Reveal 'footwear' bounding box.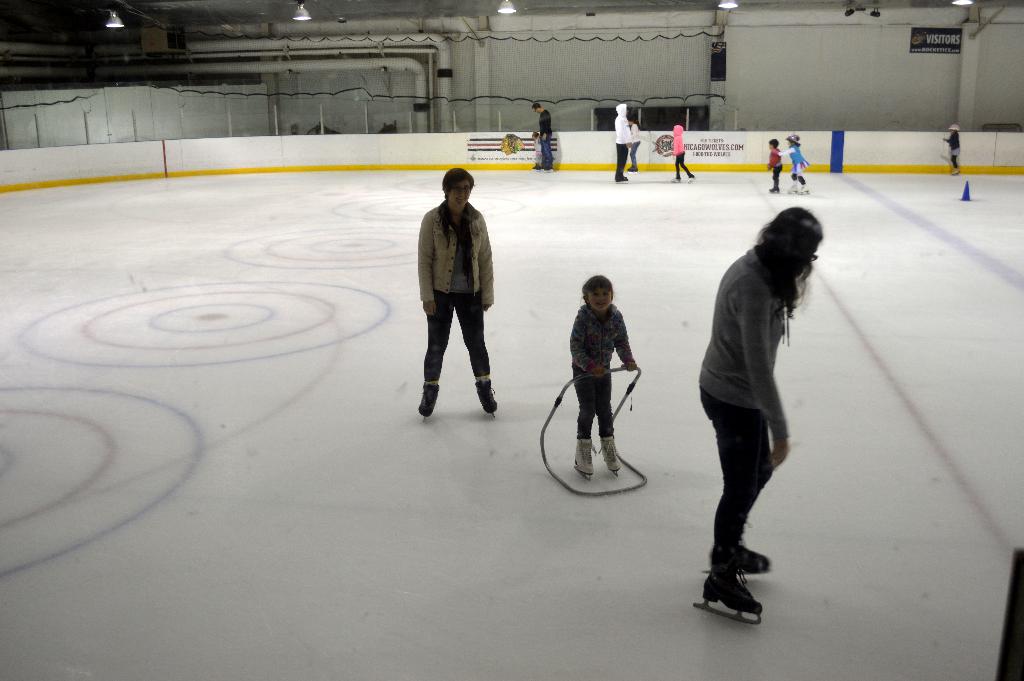
Revealed: locate(575, 439, 595, 473).
